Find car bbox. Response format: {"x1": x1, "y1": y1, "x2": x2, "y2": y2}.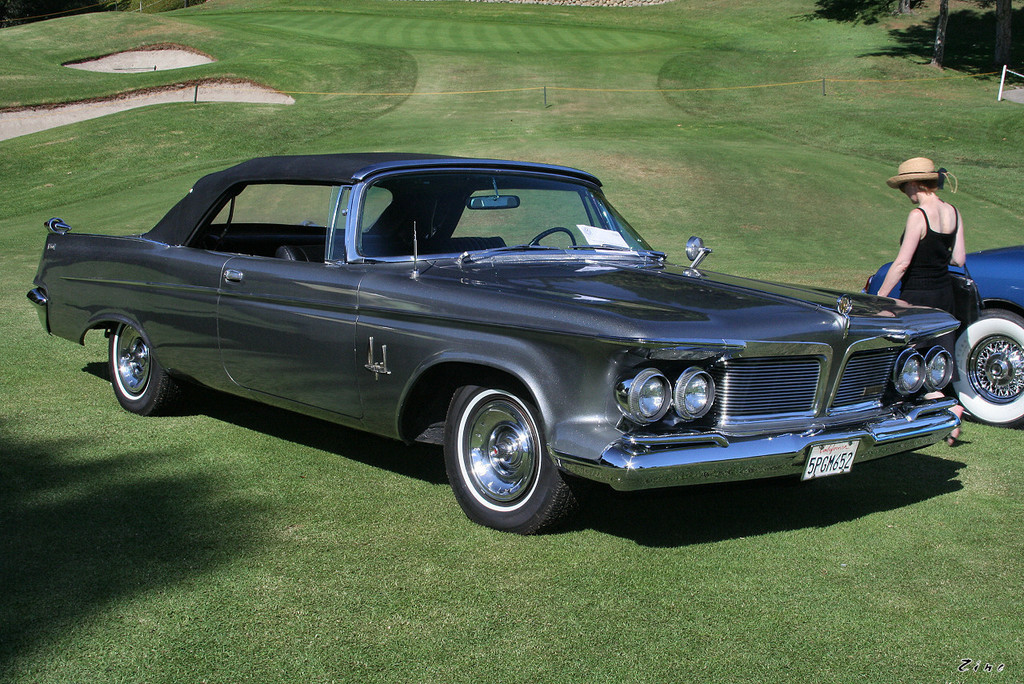
{"x1": 34, "y1": 151, "x2": 962, "y2": 531}.
